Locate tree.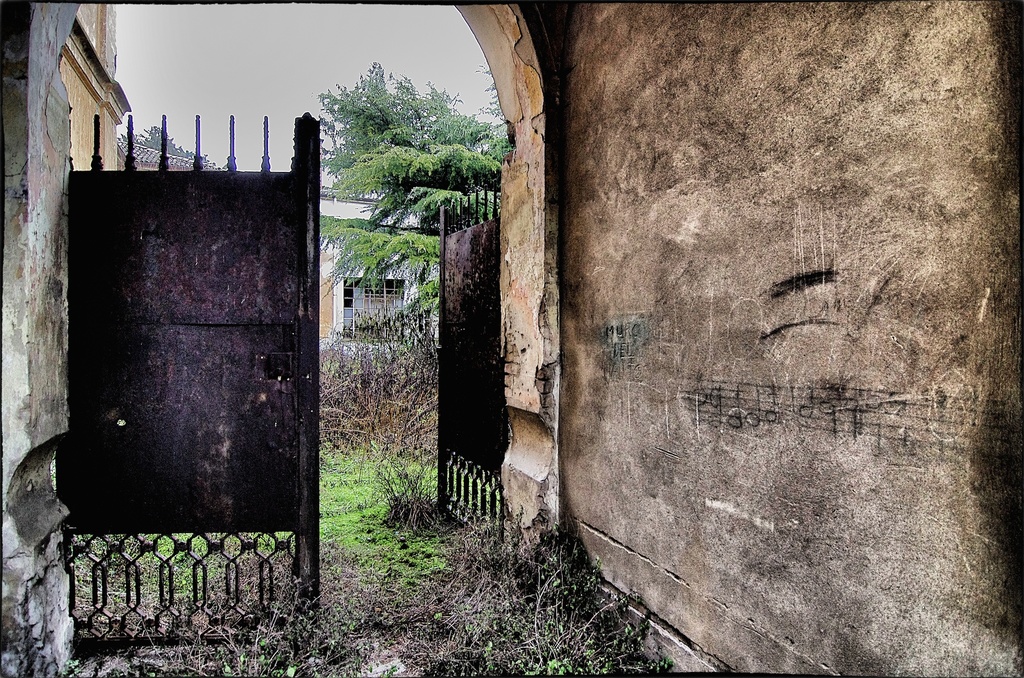
Bounding box: 309:81:515:239.
